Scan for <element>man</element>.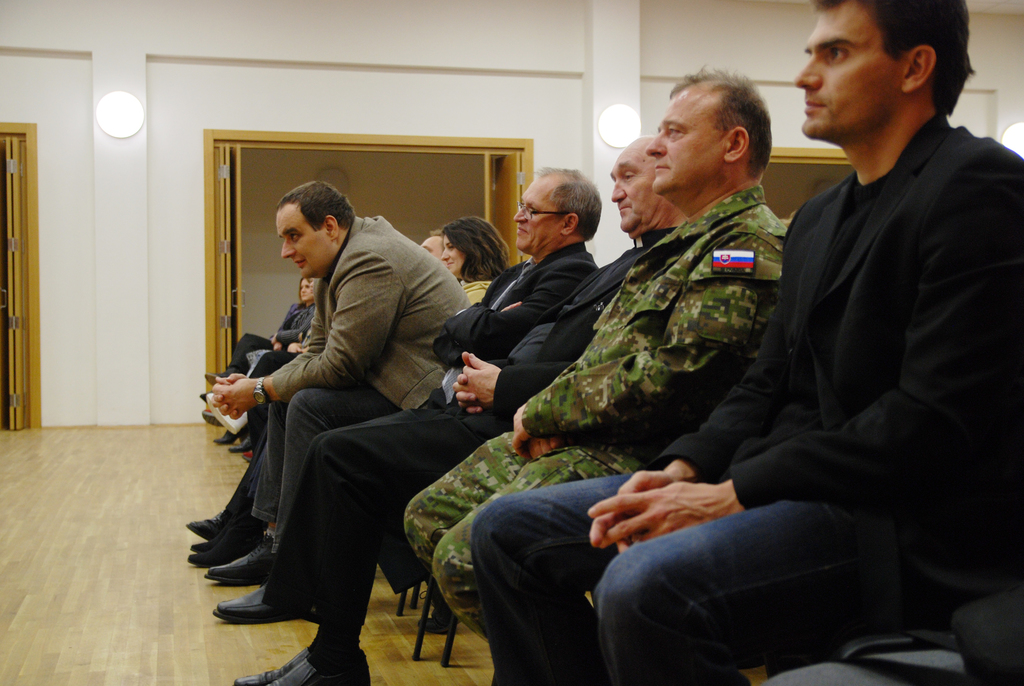
Scan result: BBox(231, 133, 690, 683).
